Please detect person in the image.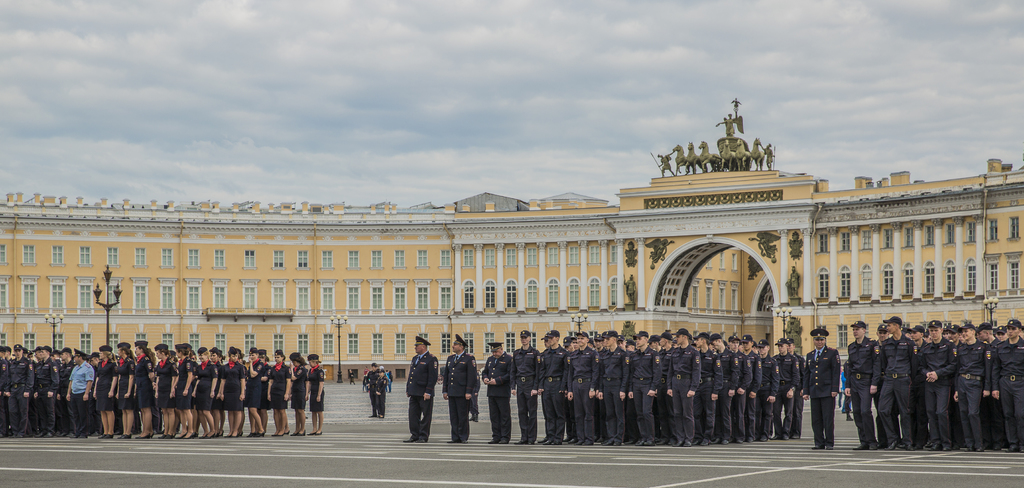
bbox=[387, 371, 394, 394].
